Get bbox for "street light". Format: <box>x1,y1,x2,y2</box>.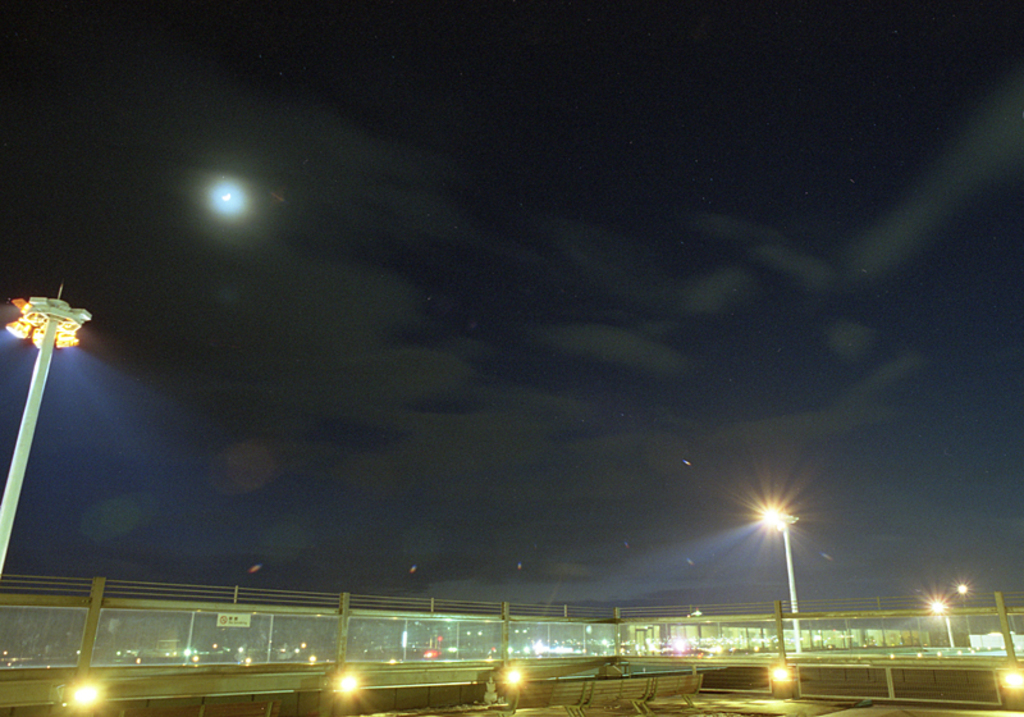
<box>758,504,805,698</box>.
